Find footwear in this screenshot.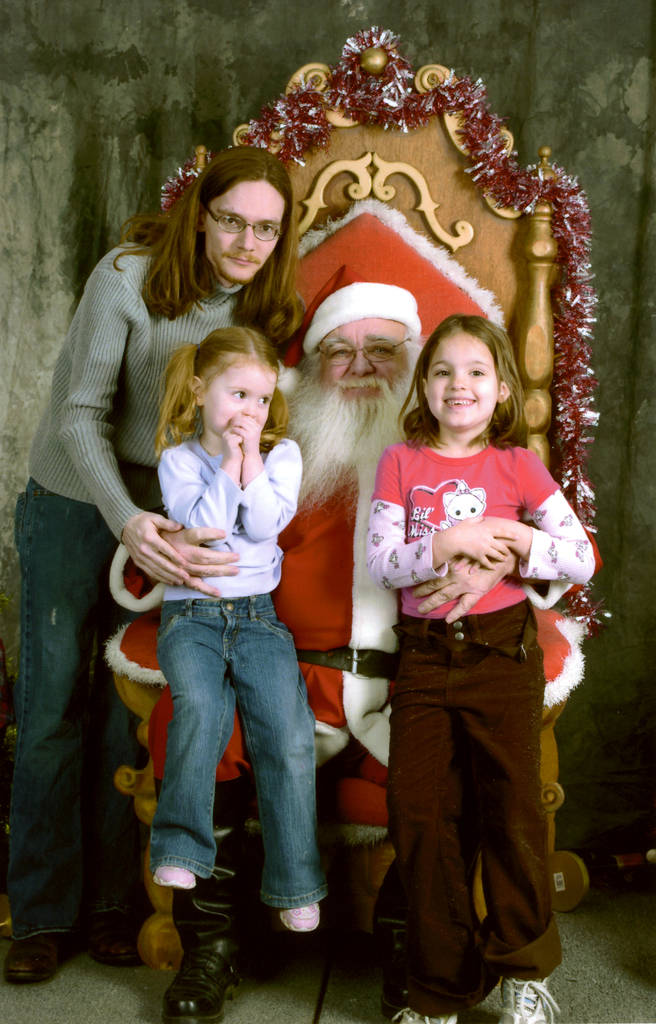
The bounding box for footwear is (left=386, top=1002, right=460, bottom=1023).
